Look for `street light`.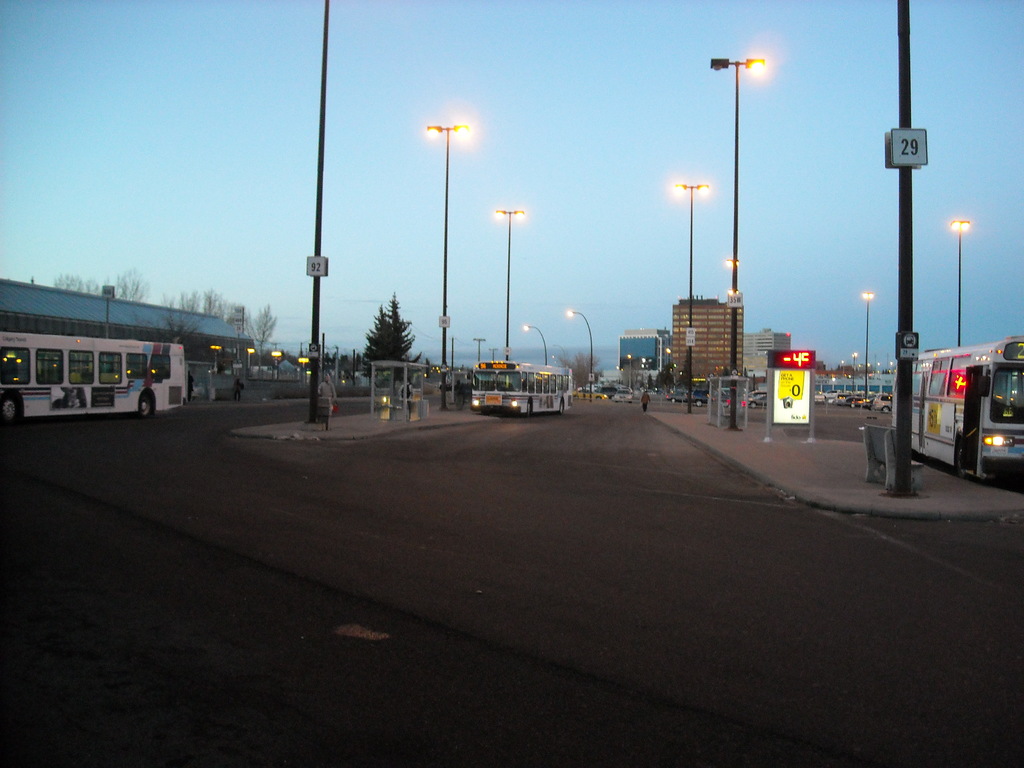
Found: 710, 56, 767, 438.
